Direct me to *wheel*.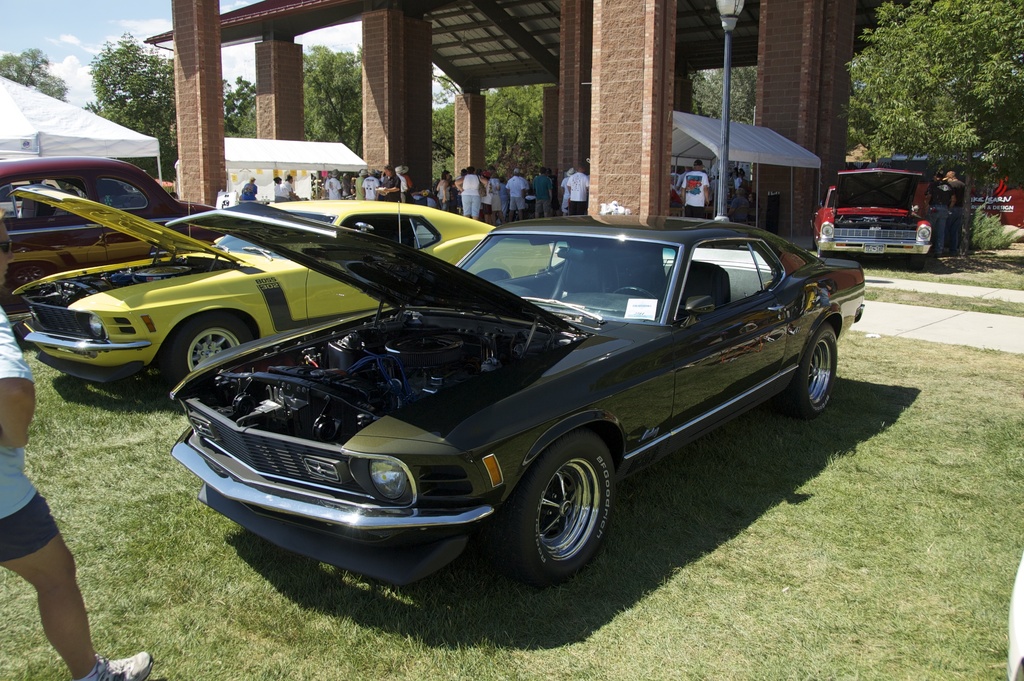
Direction: region(910, 253, 925, 270).
